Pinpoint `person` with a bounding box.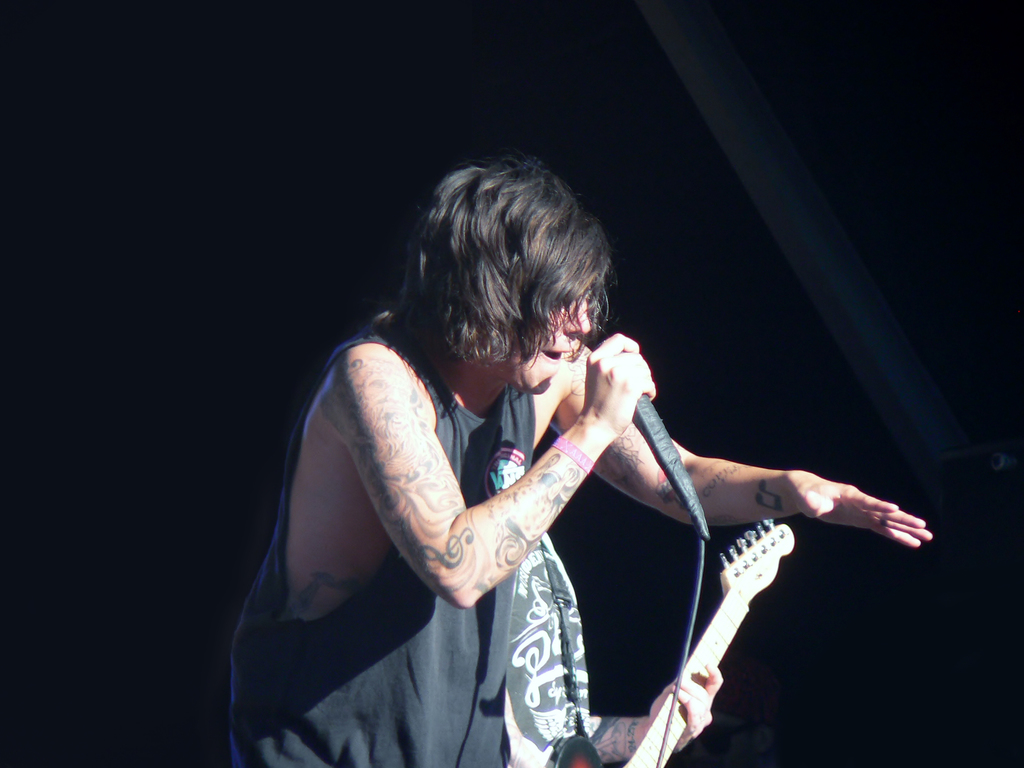
region(292, 164, 916, 767).
